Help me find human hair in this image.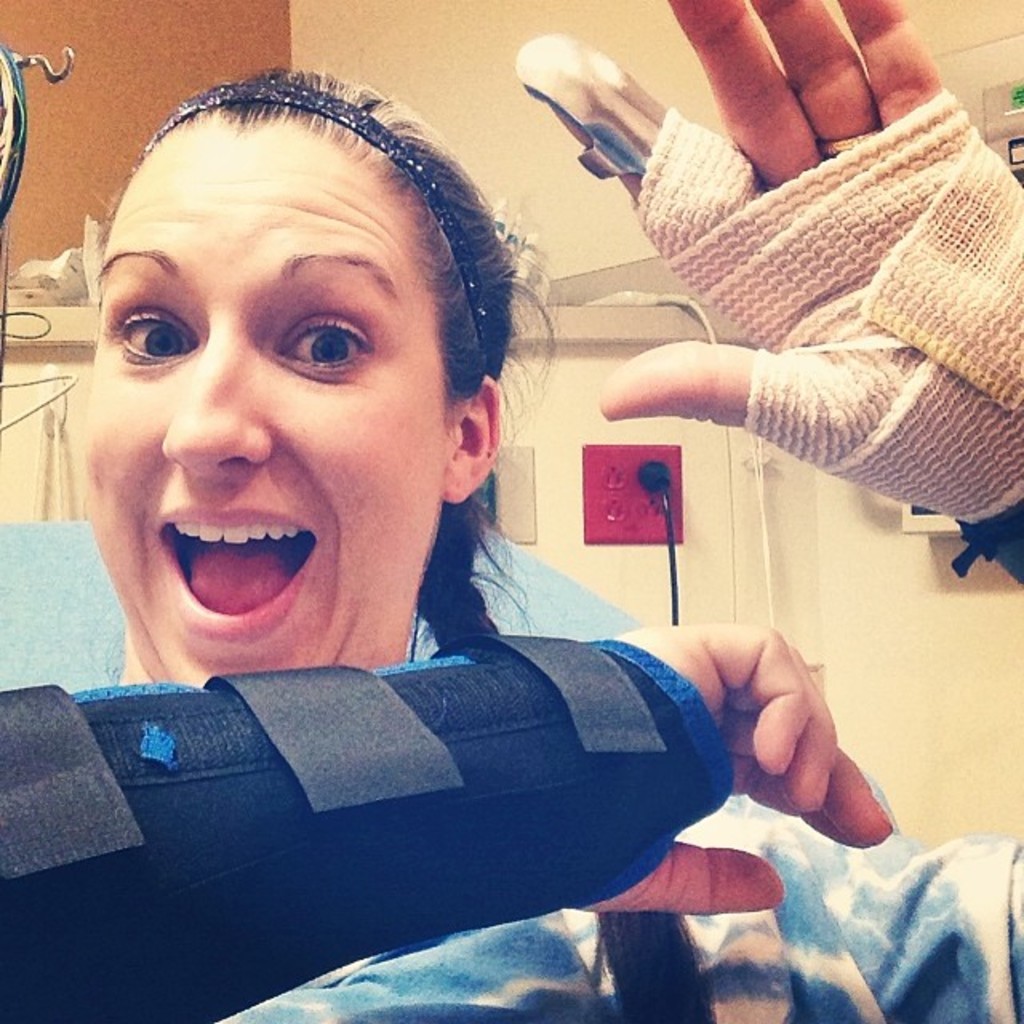
Found it: [142,64,715,1022].
